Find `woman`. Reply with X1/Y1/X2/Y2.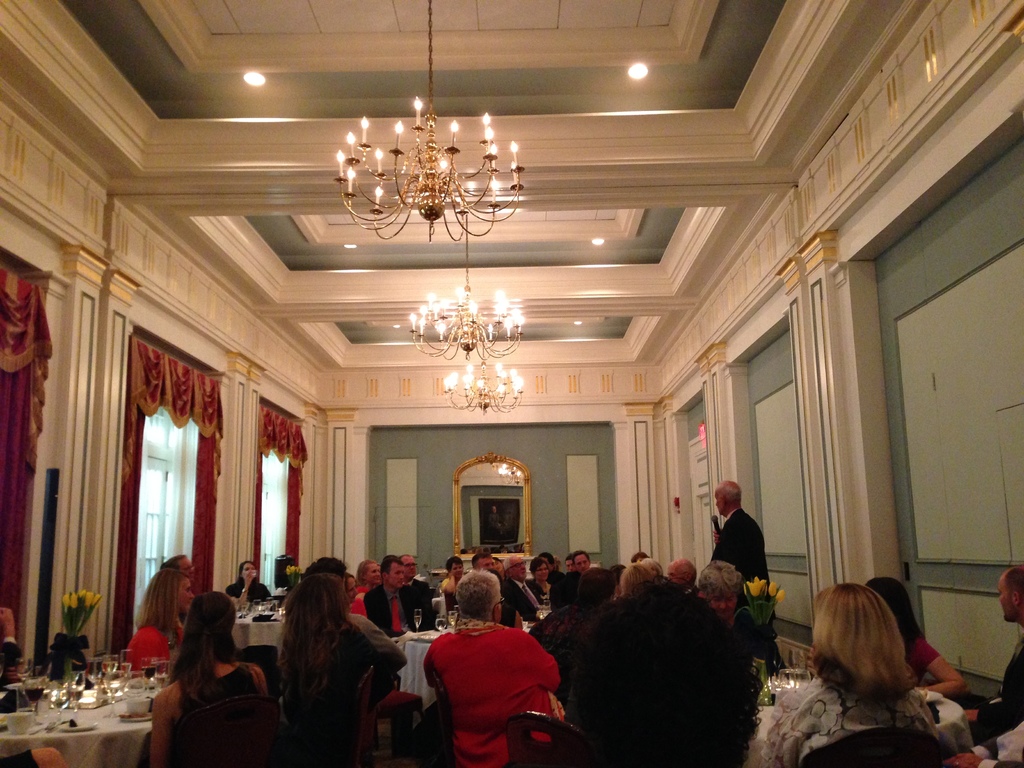
644/558/664/578.
